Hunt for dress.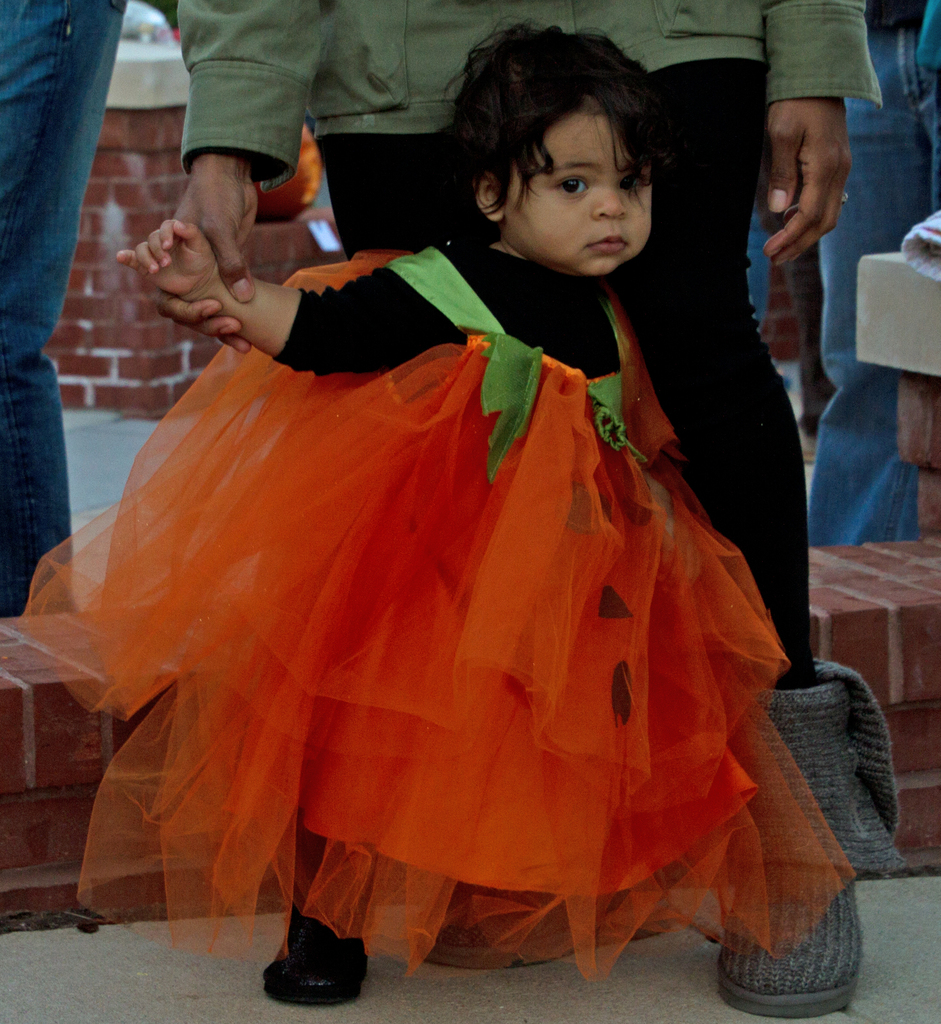
Hunted down at x1=0 y1=248 x2=858 y2=981.
